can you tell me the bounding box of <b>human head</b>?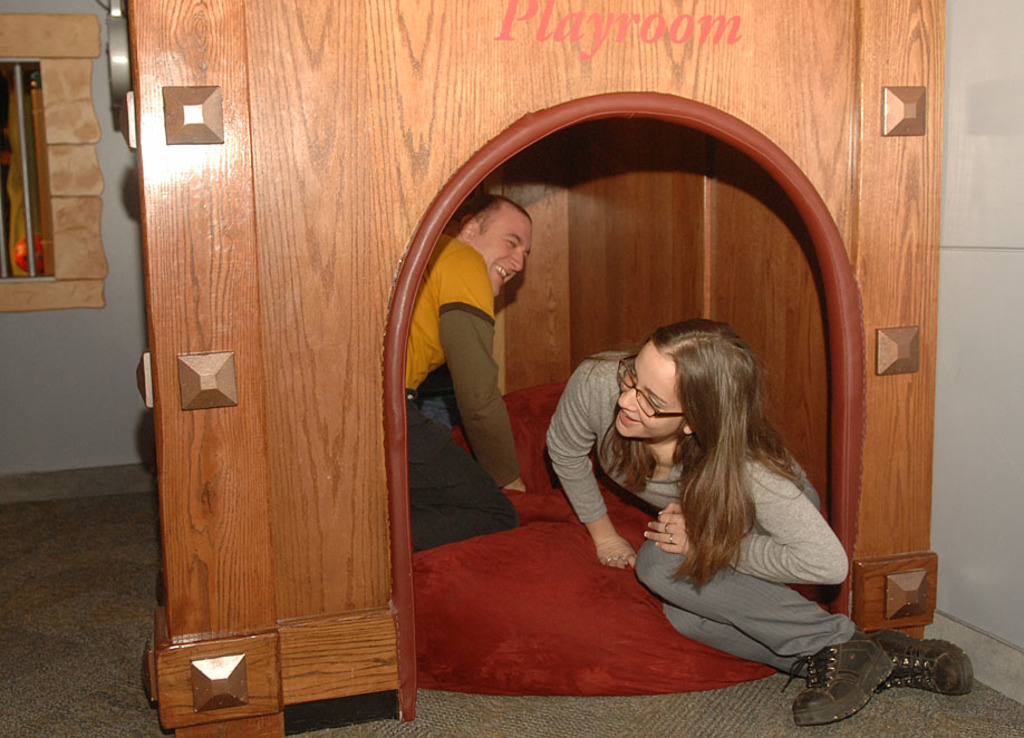
607:324:761:464.
